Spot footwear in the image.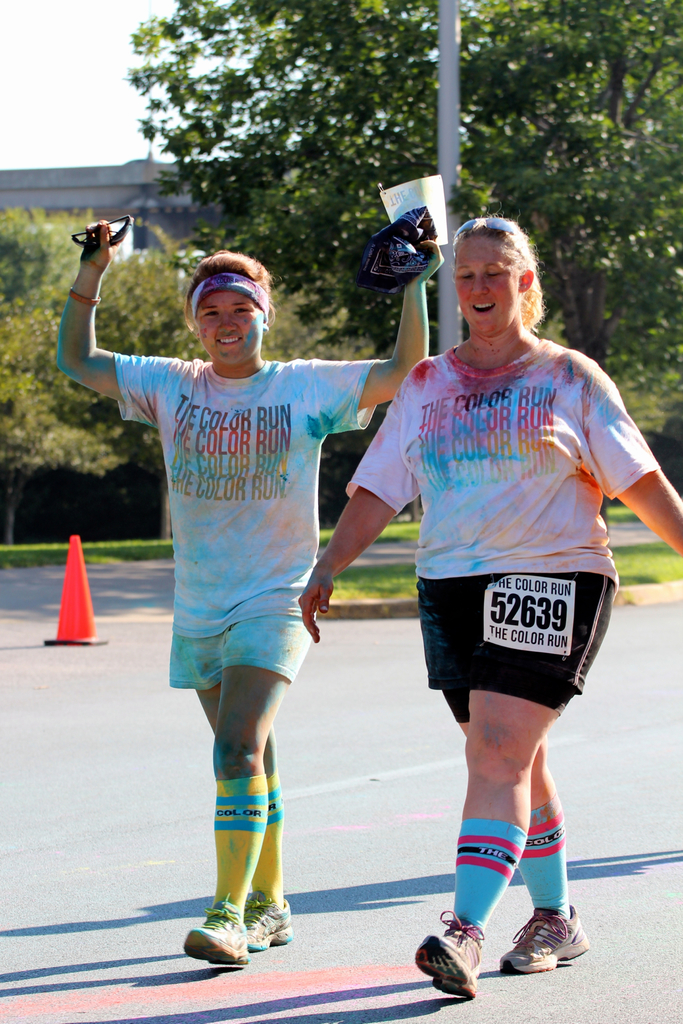
footwear found at rect(491, 910, 593, 973).
